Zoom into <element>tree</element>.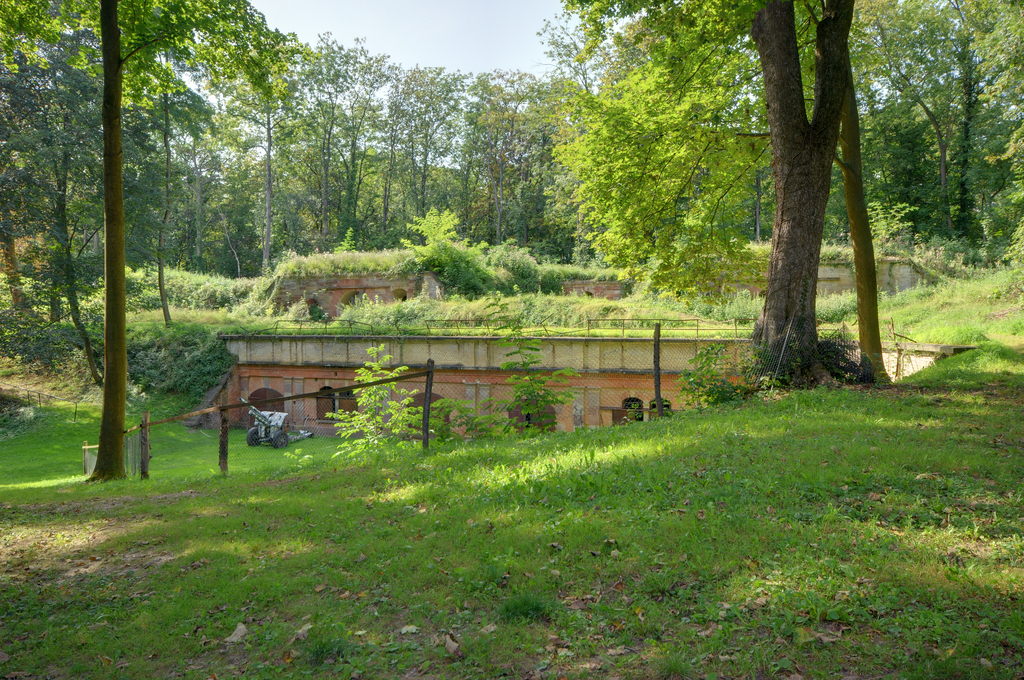
Zoom target: select_region(490, 297, 575, 439).
